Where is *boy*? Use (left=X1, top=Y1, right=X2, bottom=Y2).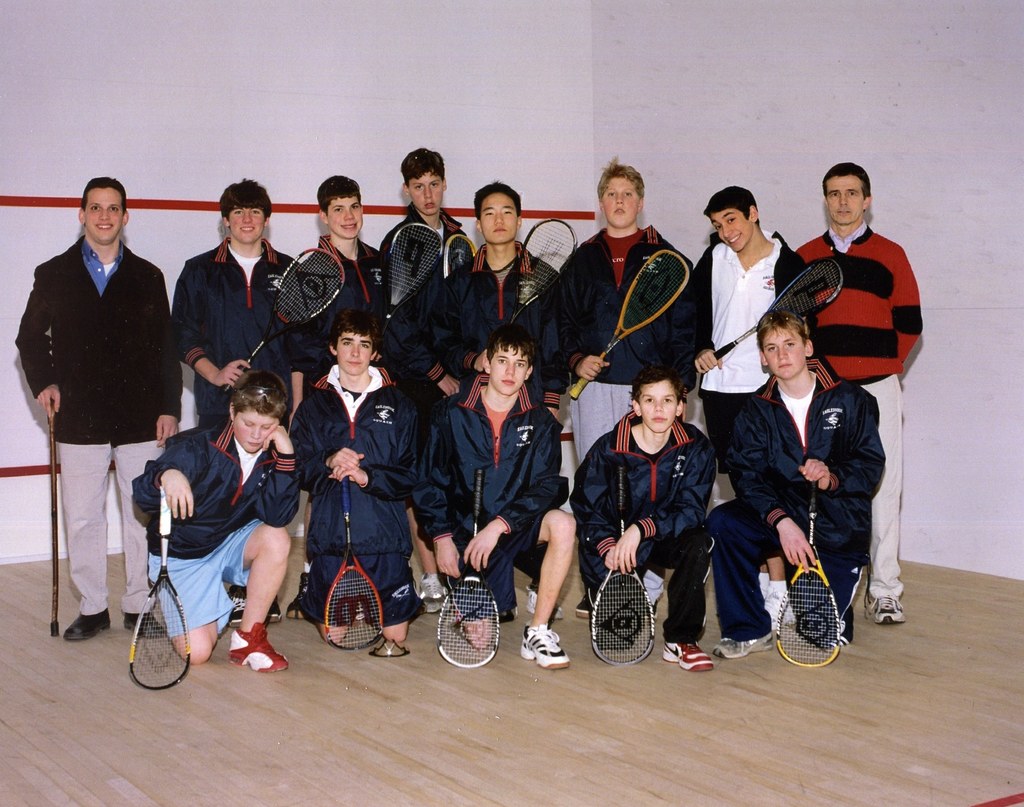
(left=706, top=306, right=886, bottom=659).
